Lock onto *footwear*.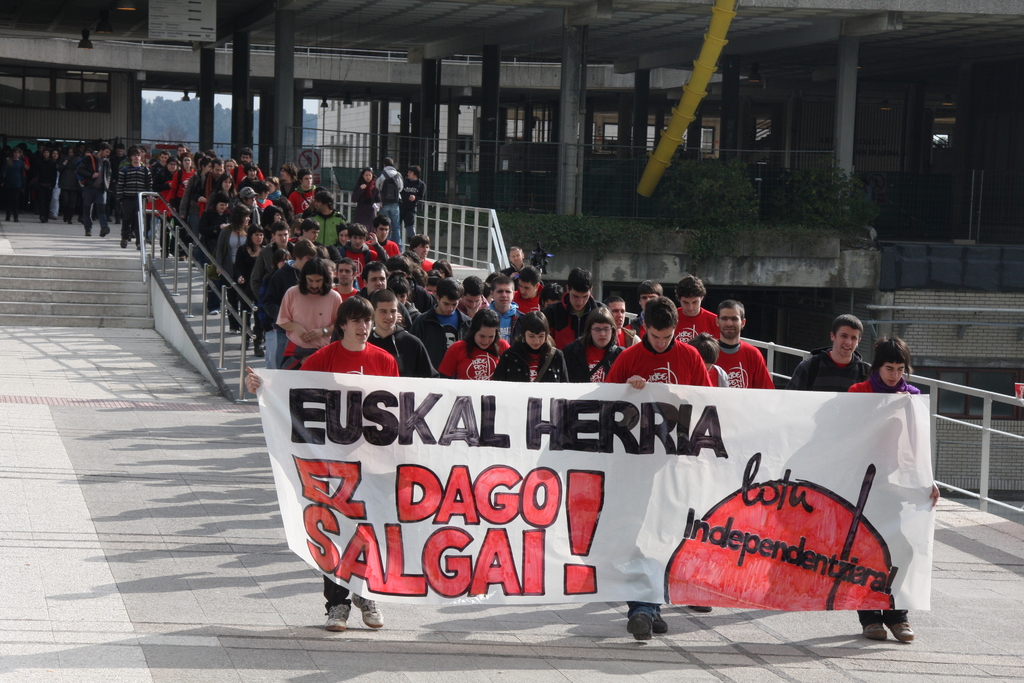
Locked: BBox(252, 343, 266, 357).
